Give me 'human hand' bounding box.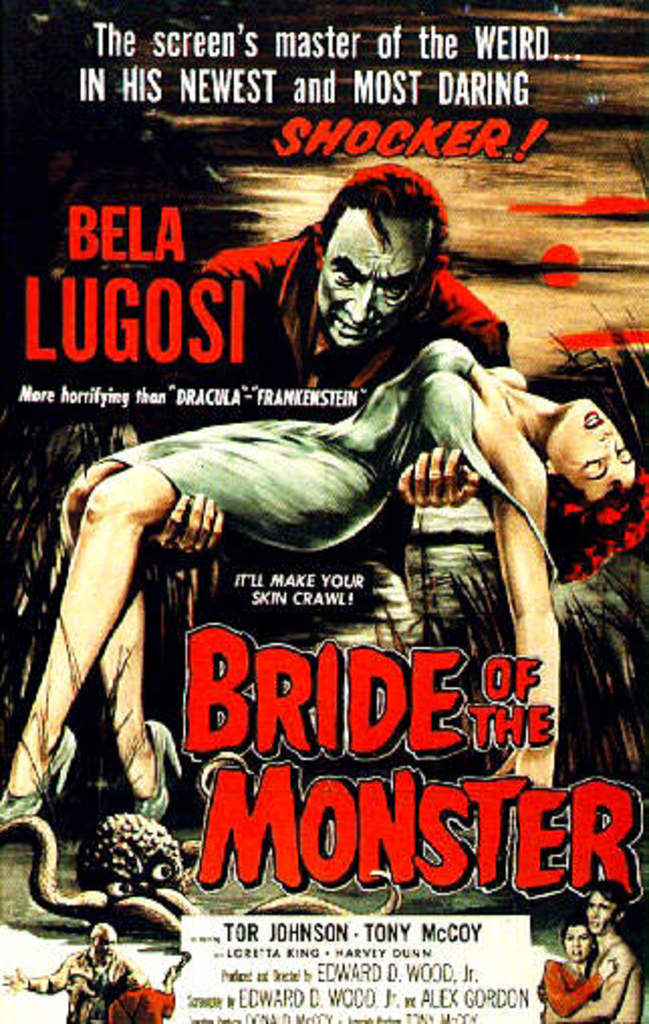
crop(401, 445, 484, 516).
